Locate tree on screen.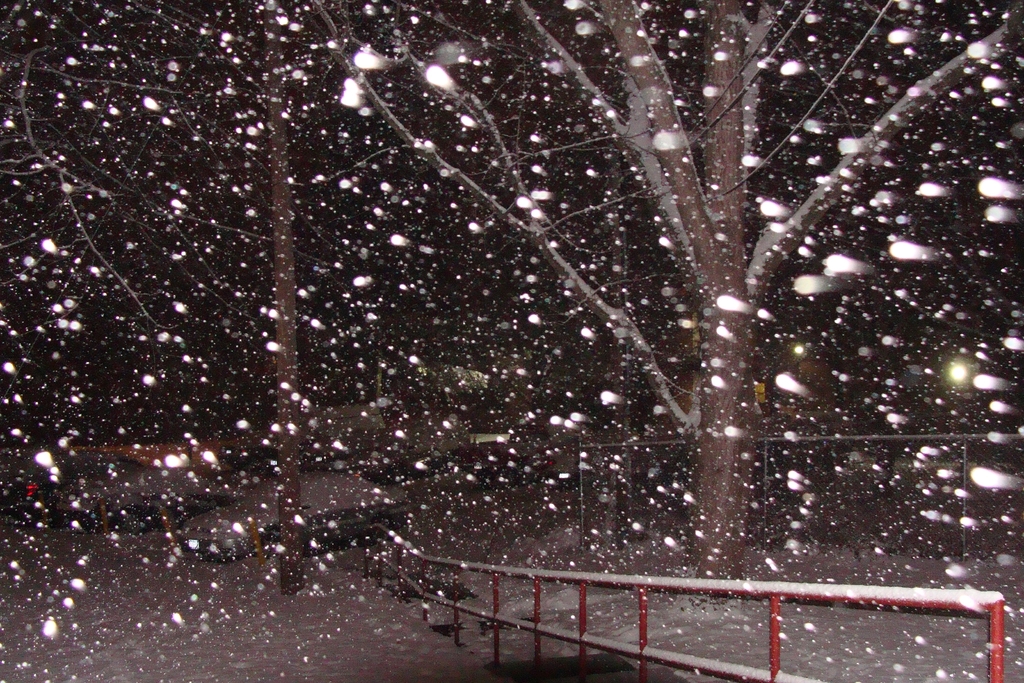
On screen at BBox(298, 0, 1023, 587).
